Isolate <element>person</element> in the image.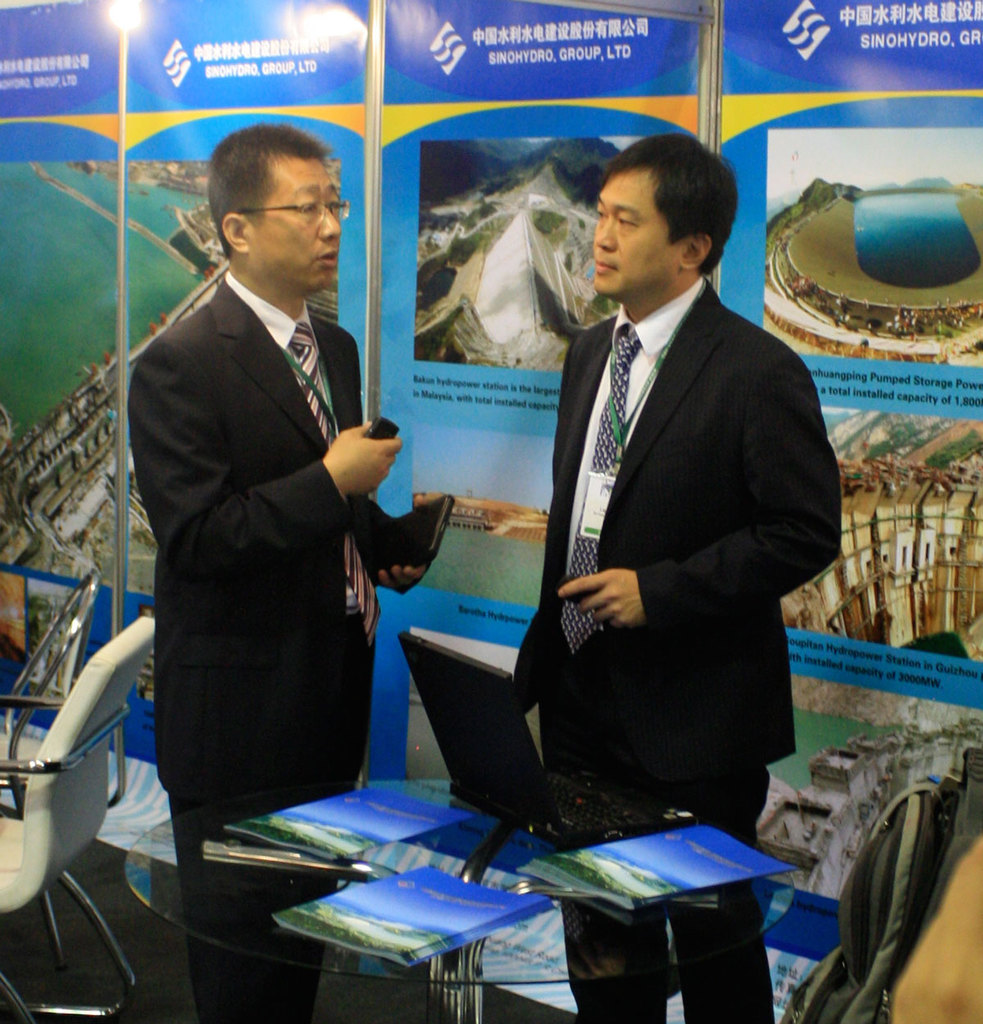
Isolated region: [x1=501, y1=120, x2=832, y2=893].
